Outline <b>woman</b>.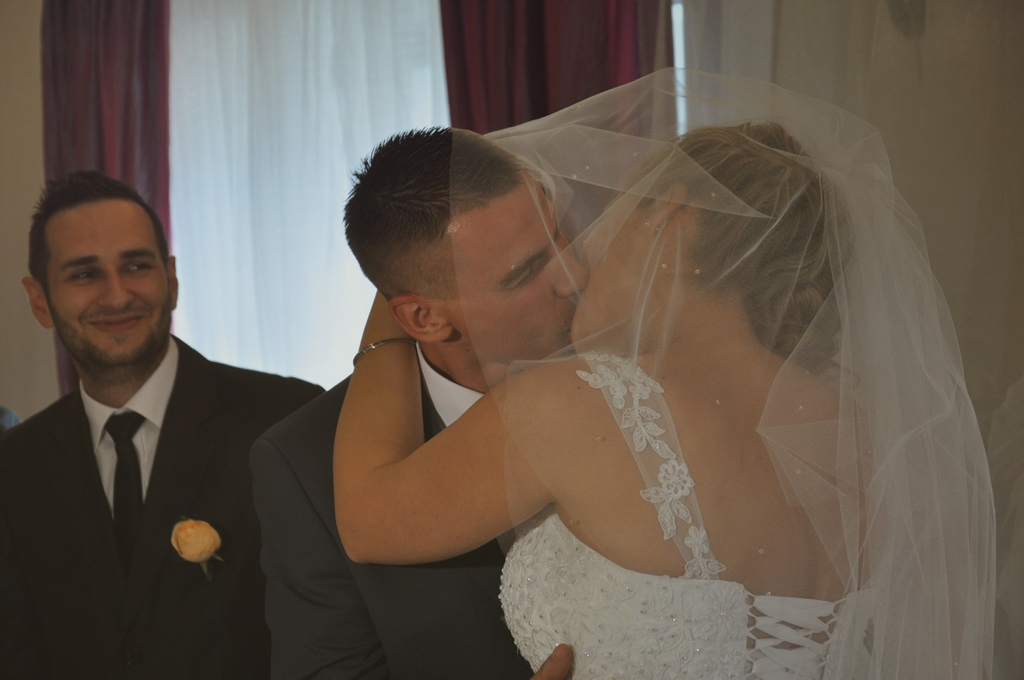
Outline: bbox=(332, 87, 1005, 679).
